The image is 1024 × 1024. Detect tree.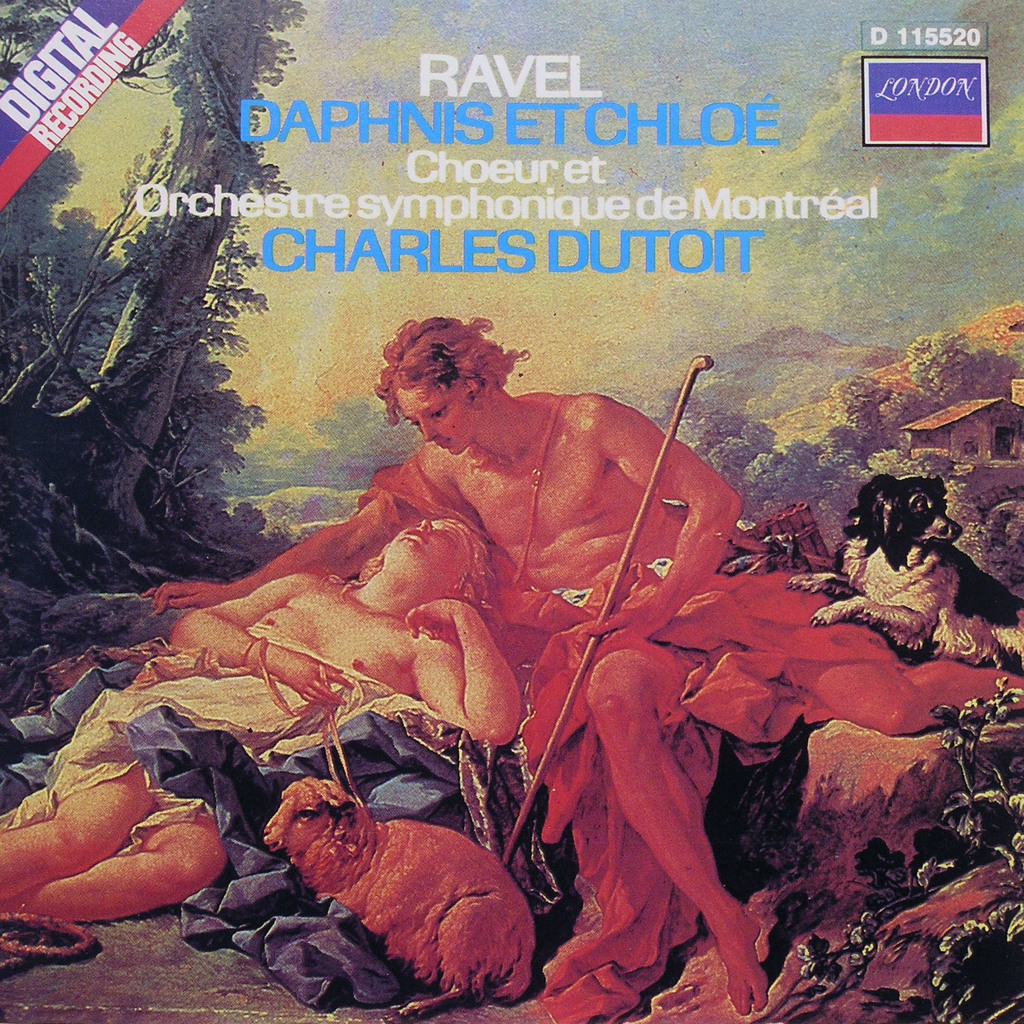
Detection: box(0, 0, 305, 557).
